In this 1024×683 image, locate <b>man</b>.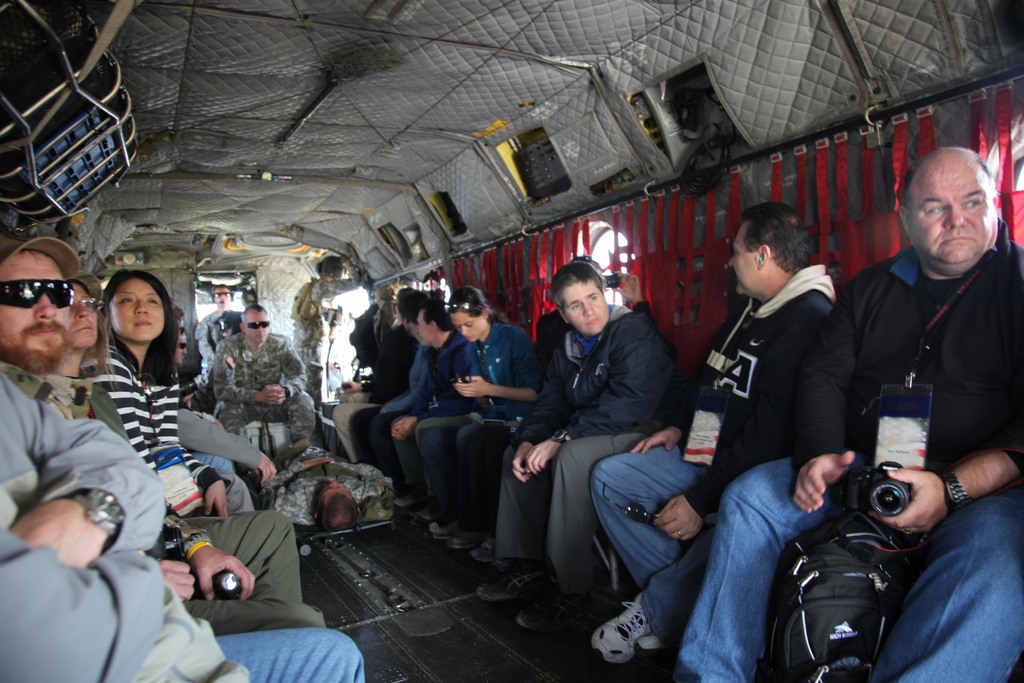
Bounding box: [x1=664, y1=145, x2=1023, y2=682].
